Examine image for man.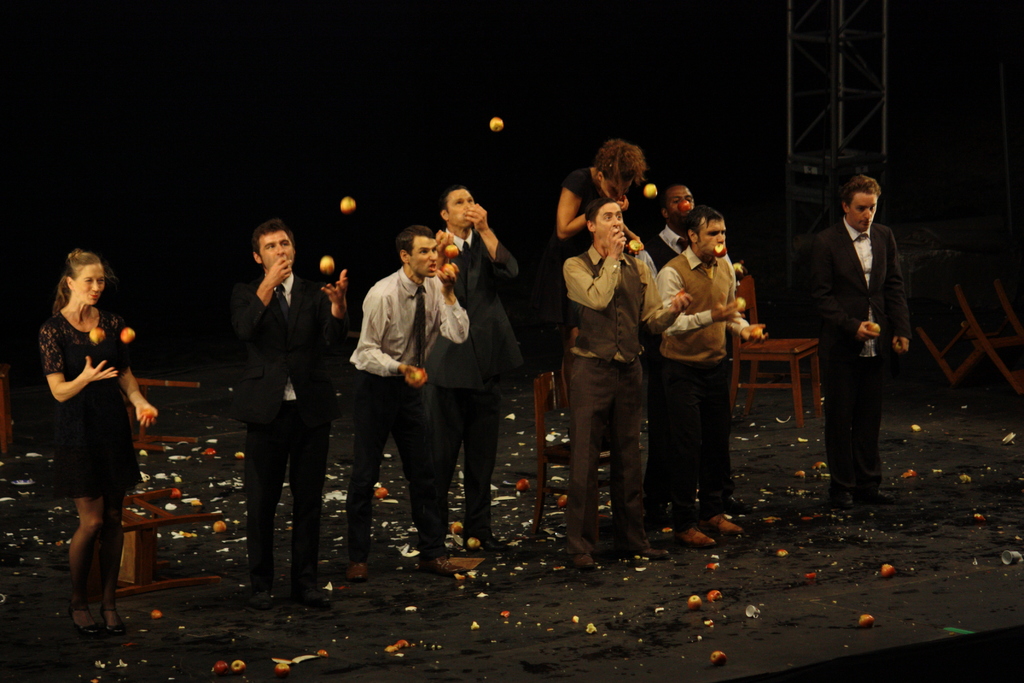
Examination result: region(560, 199, 694, 589).
